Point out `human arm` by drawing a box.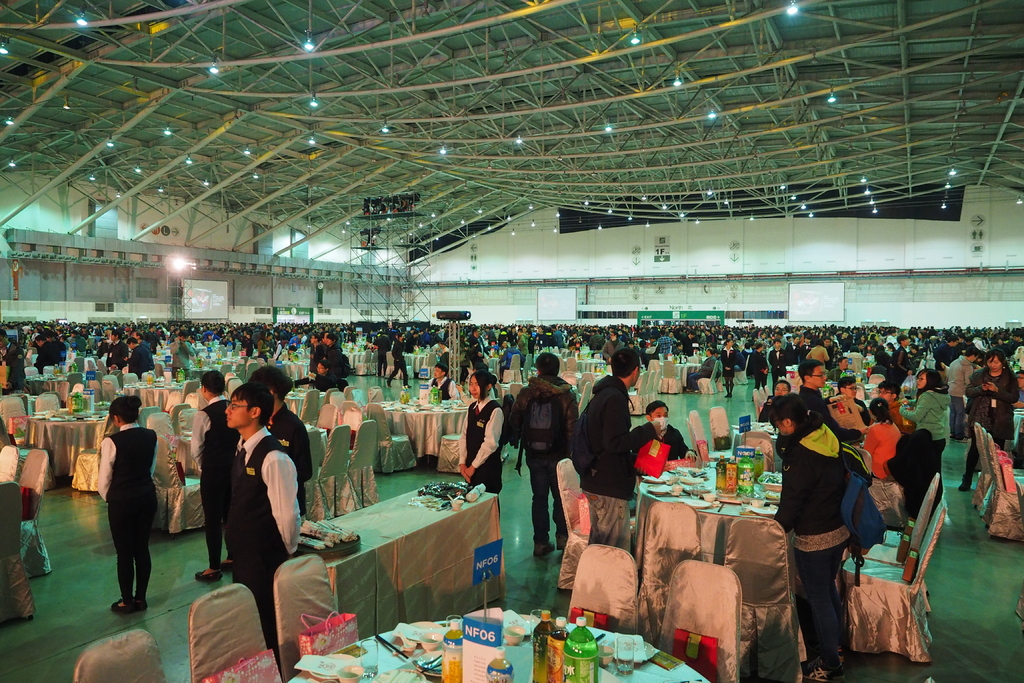
(x1=856, y1=420, x2=886, y2=466).
